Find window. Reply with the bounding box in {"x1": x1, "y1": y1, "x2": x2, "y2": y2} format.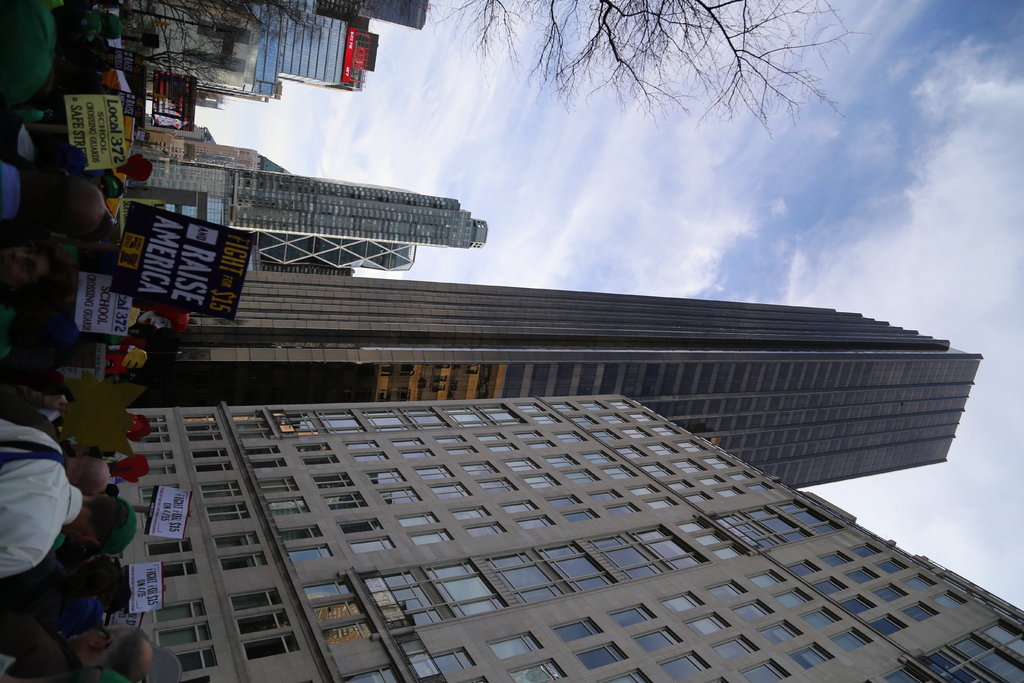
{"x1": 509, "y1": 661, "x2": 565, "y2": 682}.
